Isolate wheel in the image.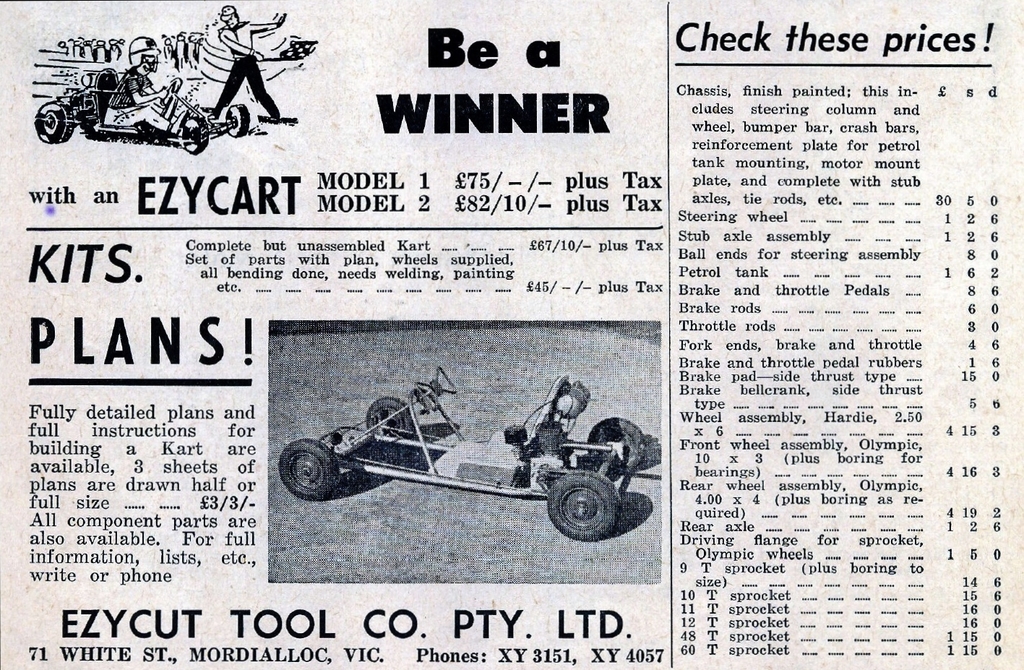
Isolated region: {"x1": 366, "y1": 396, "x2": 416, "y2": 445}.
